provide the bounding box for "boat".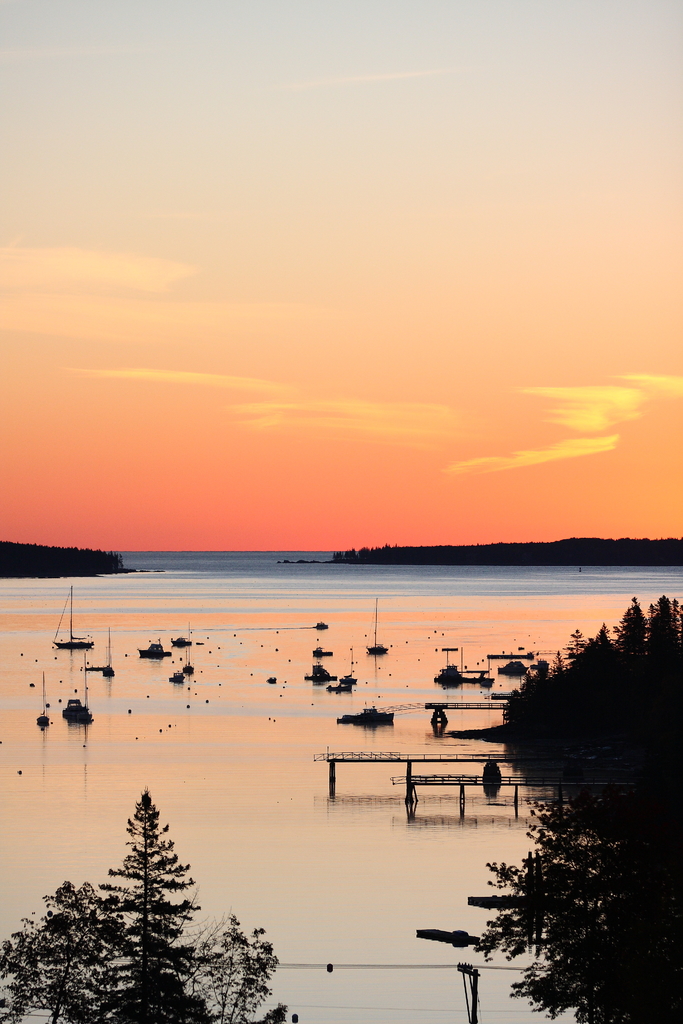
(362,596,390,653).
